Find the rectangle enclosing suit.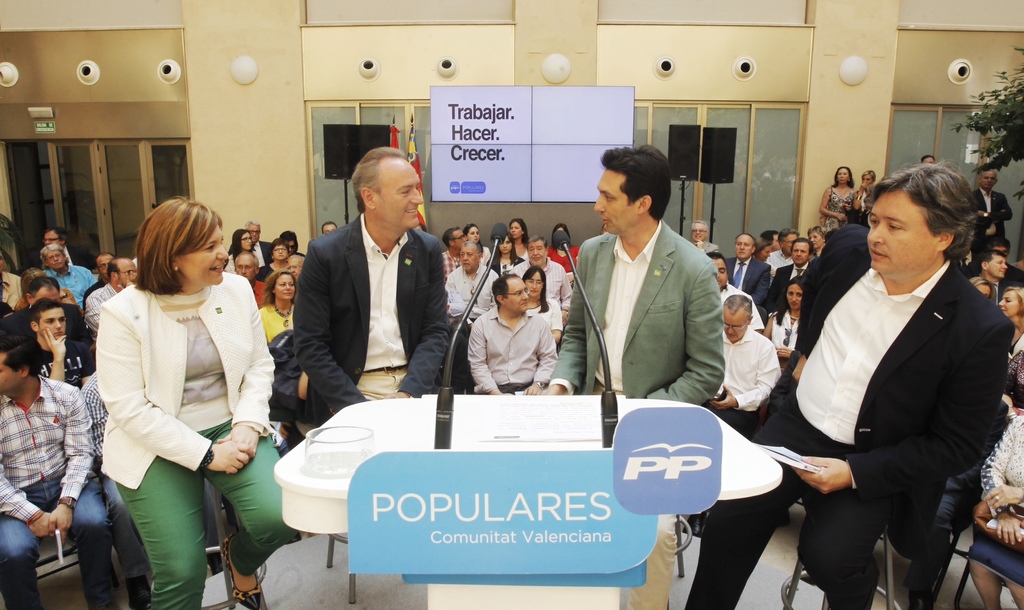
(x1=291, y1=209, x2=453, y2=419).
